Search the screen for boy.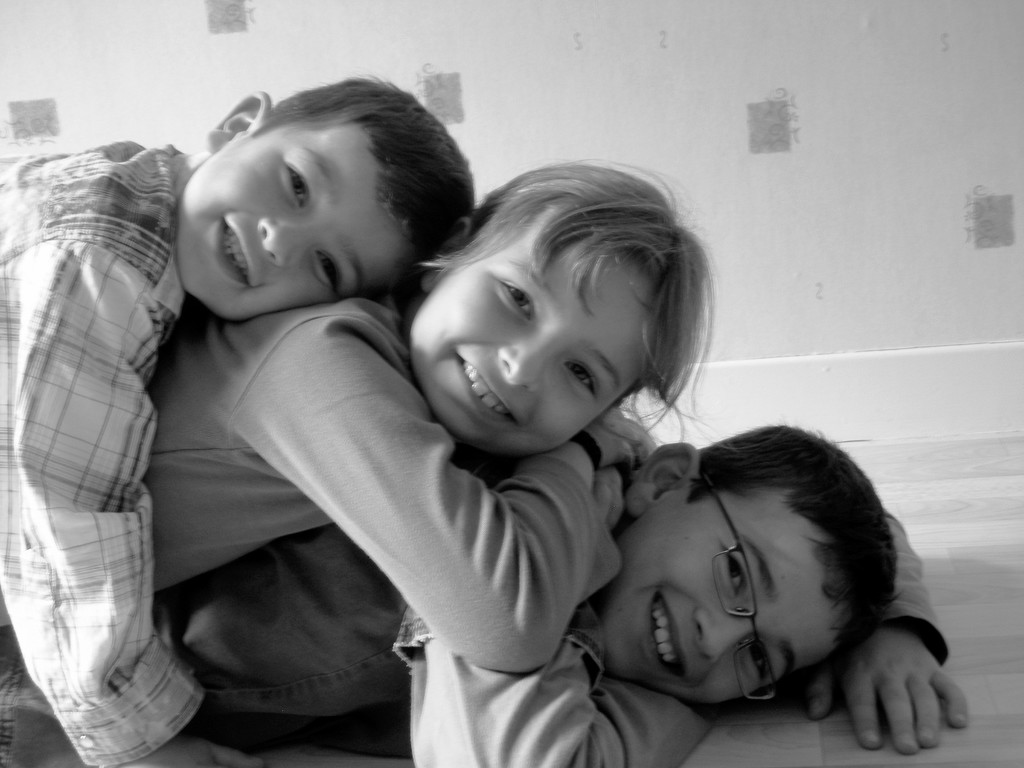
Found at pyautogui.locateOnScreen(0, 425, 970, 767).
